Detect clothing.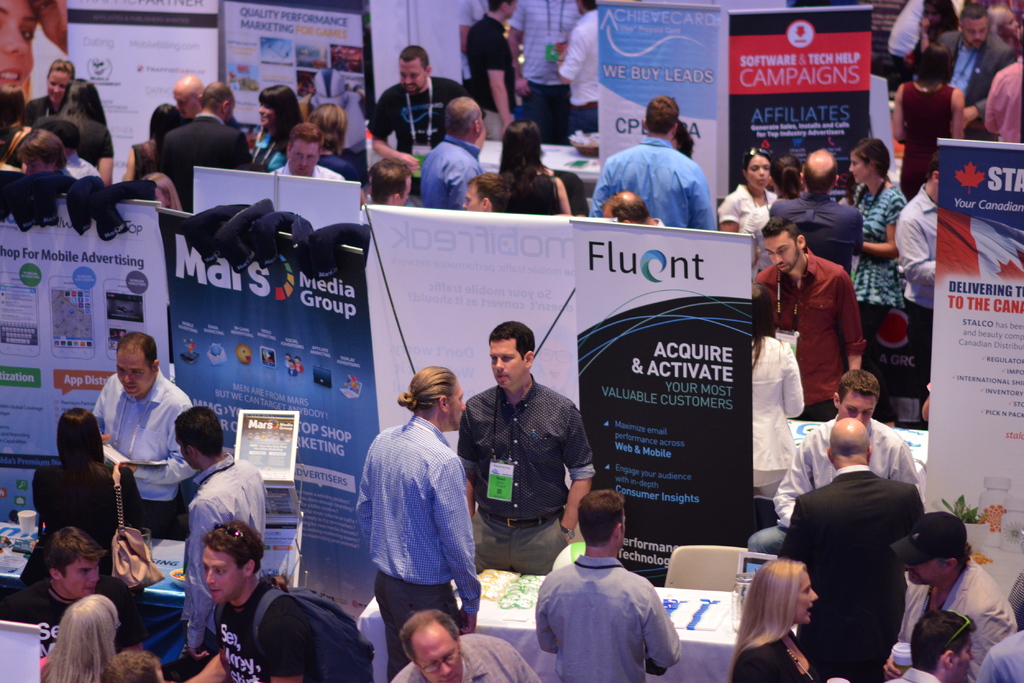
Detected at 354, 412, 479, 682.
